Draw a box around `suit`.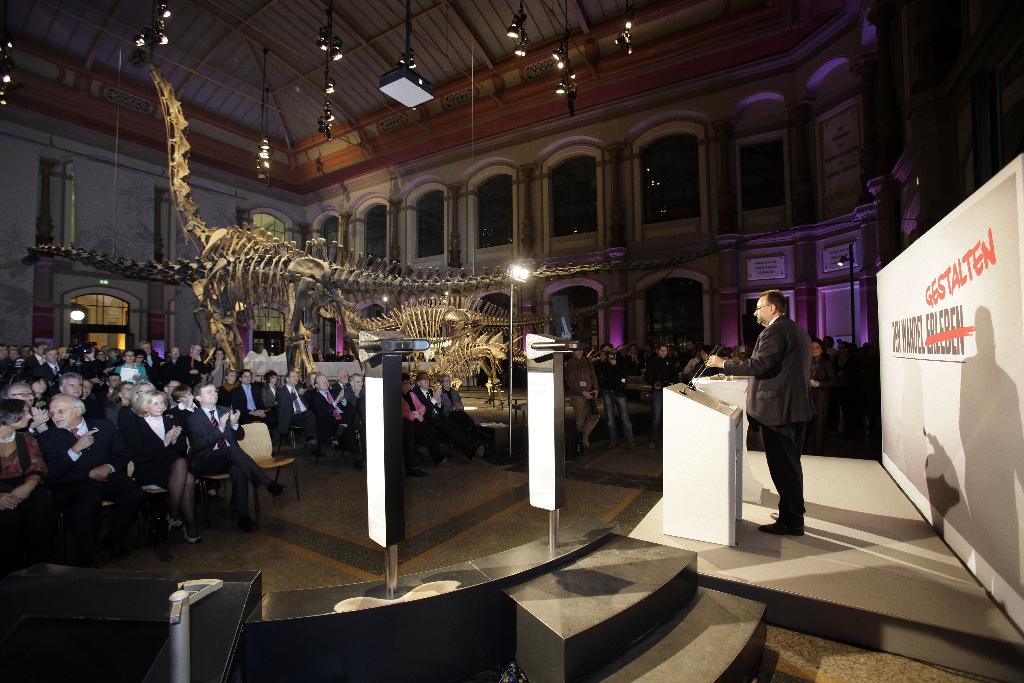
x1=135 y1=413 x2=186 y2=454.
